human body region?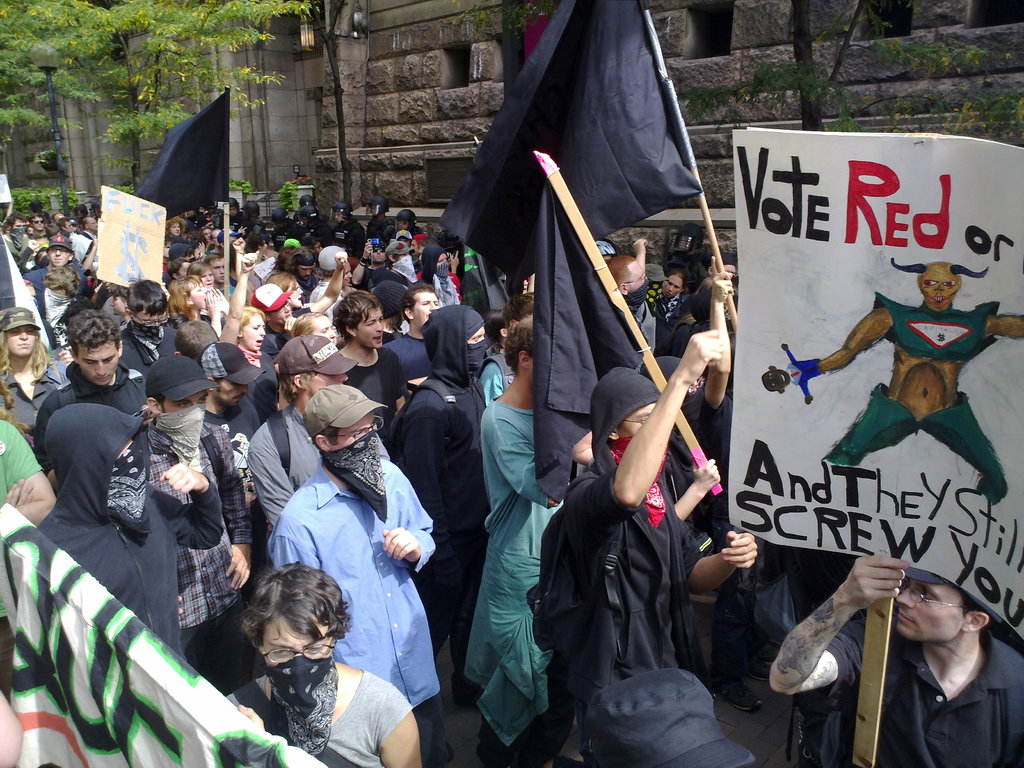
pyautogui.locateOnScreen(396, 228, 413, 251)
